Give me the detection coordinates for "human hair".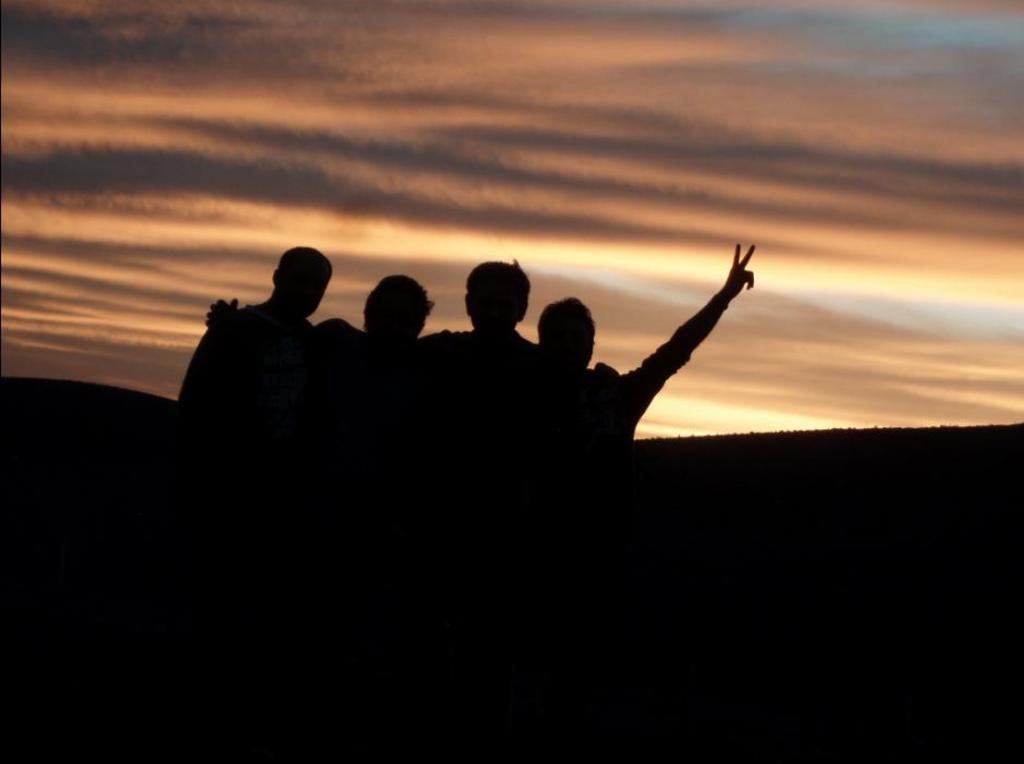
535:298:614:387.
